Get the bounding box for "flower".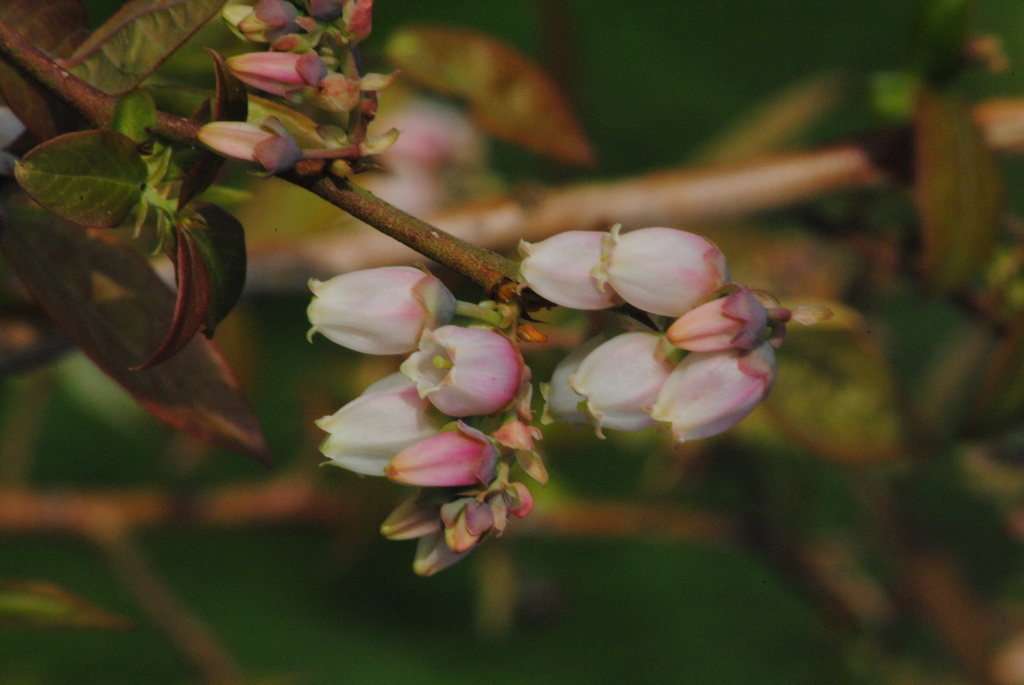
crop(510, 229, 640, 315).
